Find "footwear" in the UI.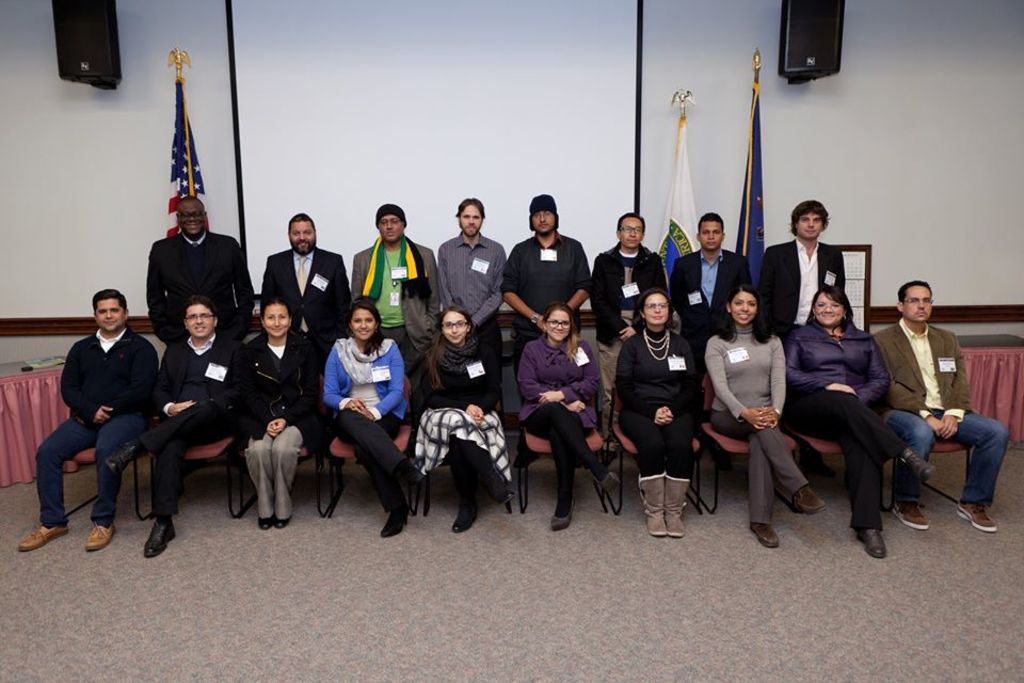
UI element at x1=893, y1=501, x2=932, y2=527.
